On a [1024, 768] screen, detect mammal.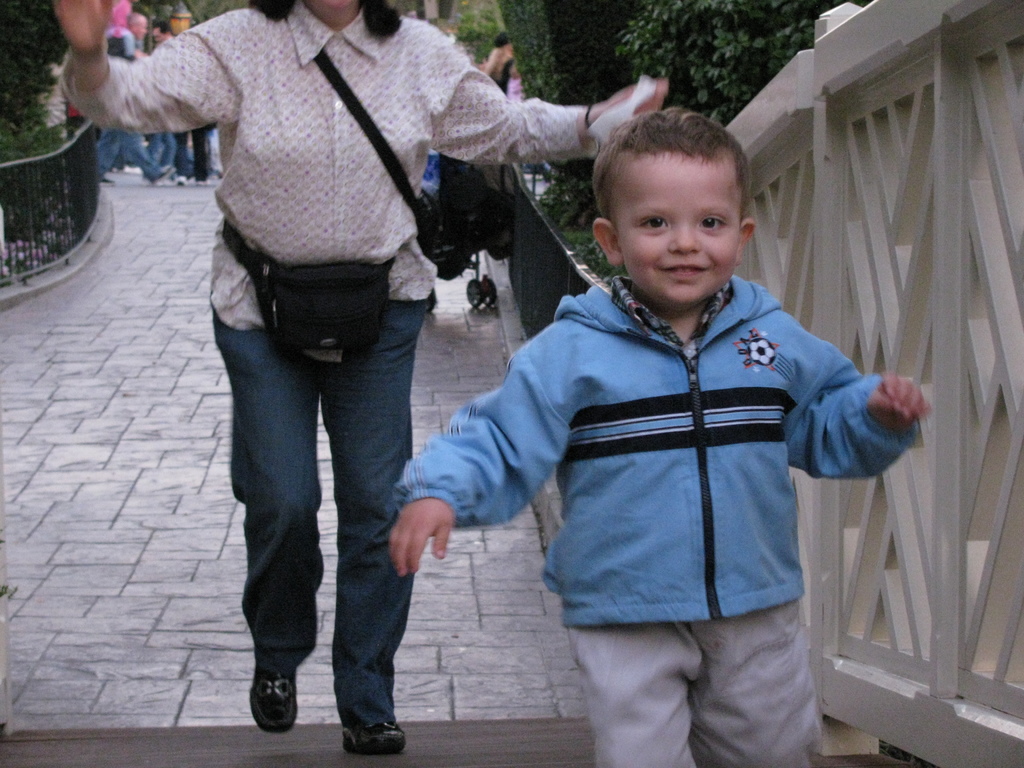
505 61 524 103.
